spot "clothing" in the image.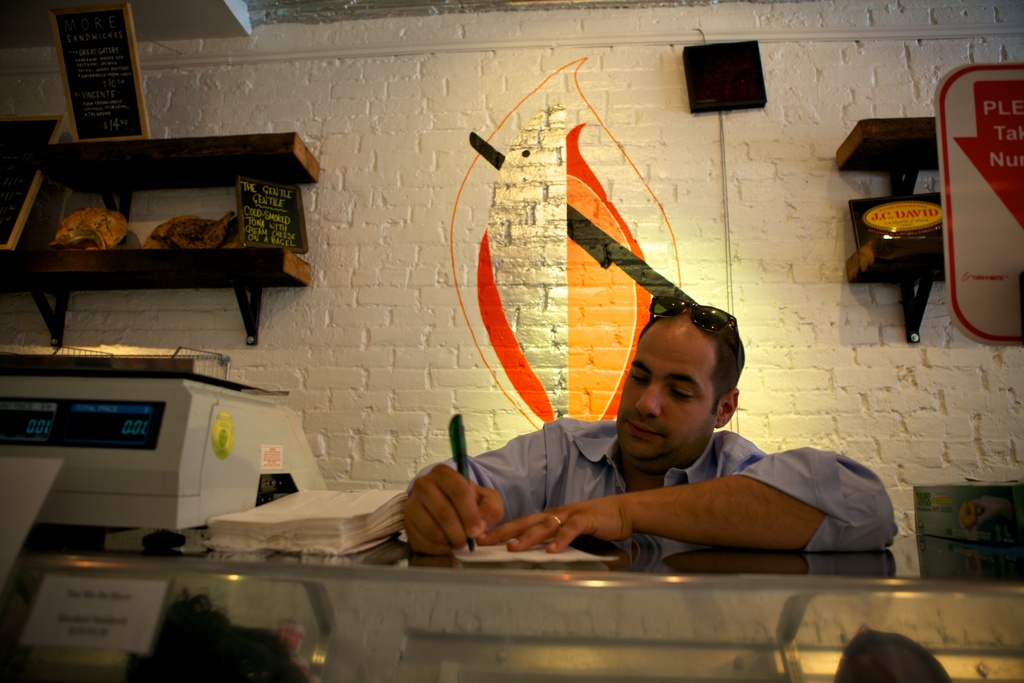
"clothing" found at box(406, 415, 914, 568).
